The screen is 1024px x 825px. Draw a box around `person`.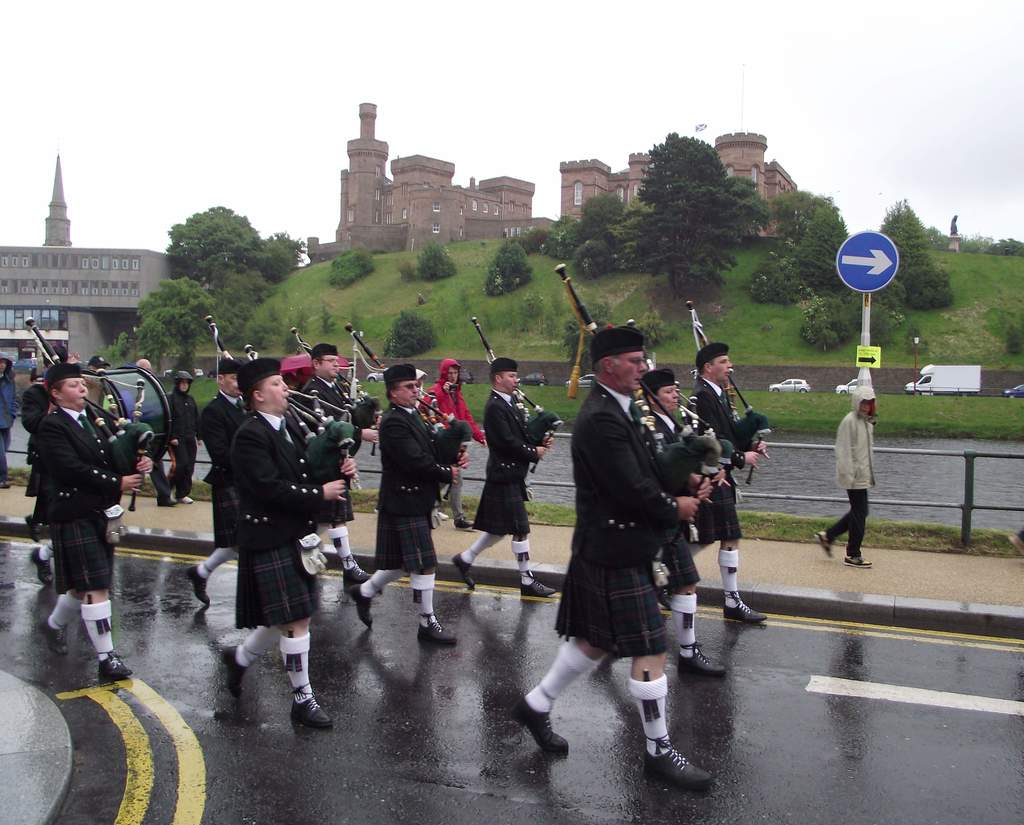
687, 343, 762, 623.
